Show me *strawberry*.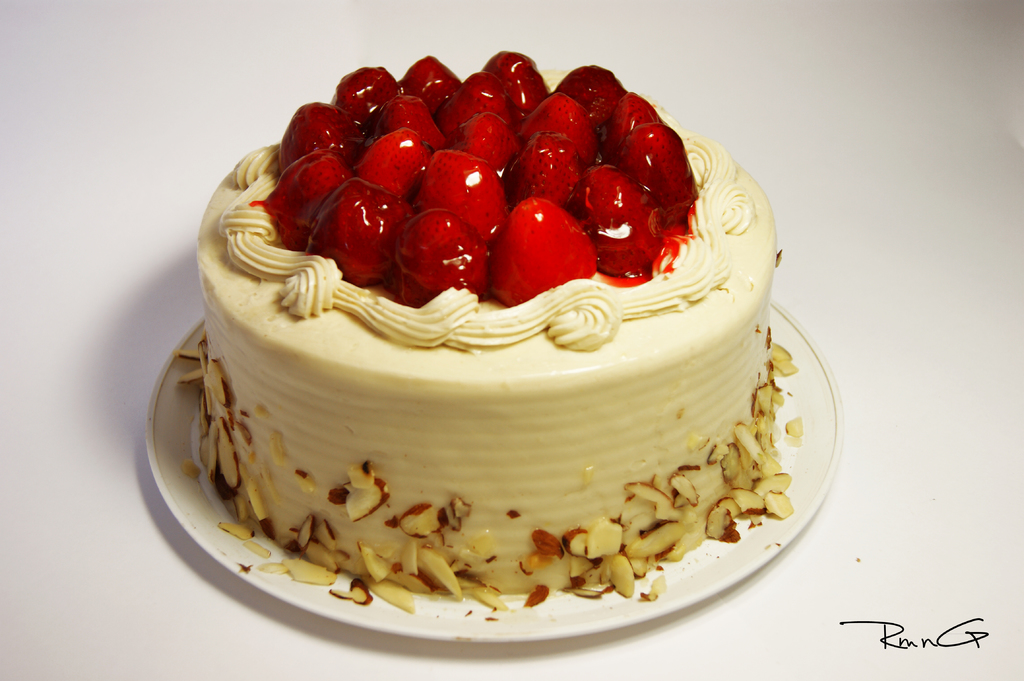
*strawberry* is here: x1=570 y1=164 x2=662 y2=276.
